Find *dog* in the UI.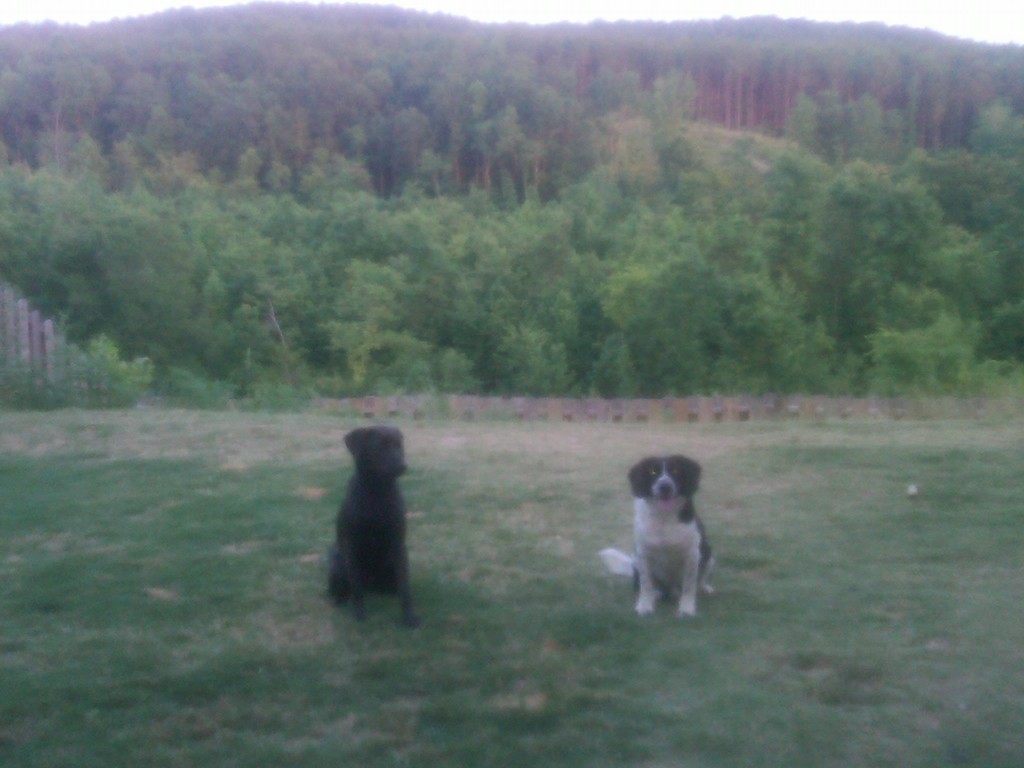
UI element at left=323, top=426, right=425, bottom=626.
